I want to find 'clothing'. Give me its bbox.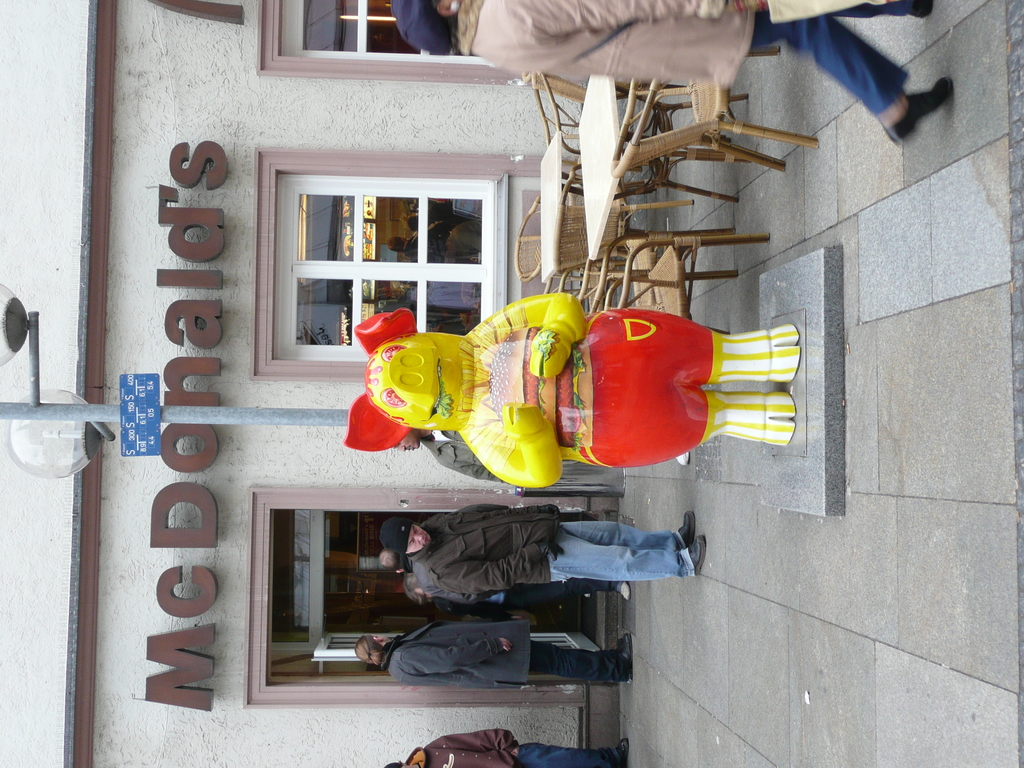
bbox(392, 729, 628, 767).
